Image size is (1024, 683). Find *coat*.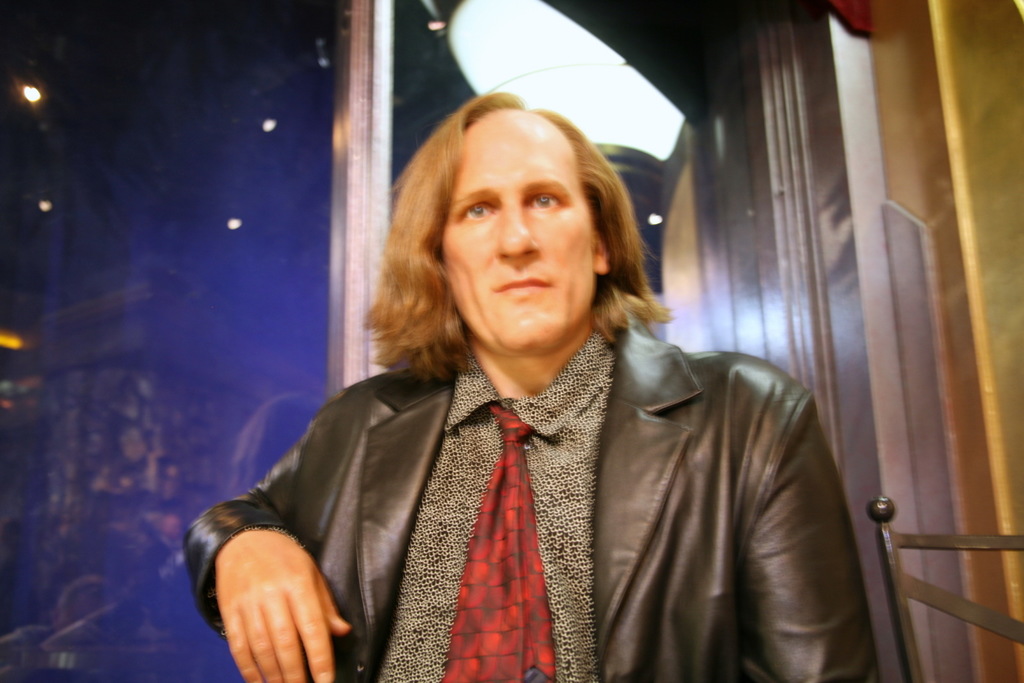
221,191,851,682.
